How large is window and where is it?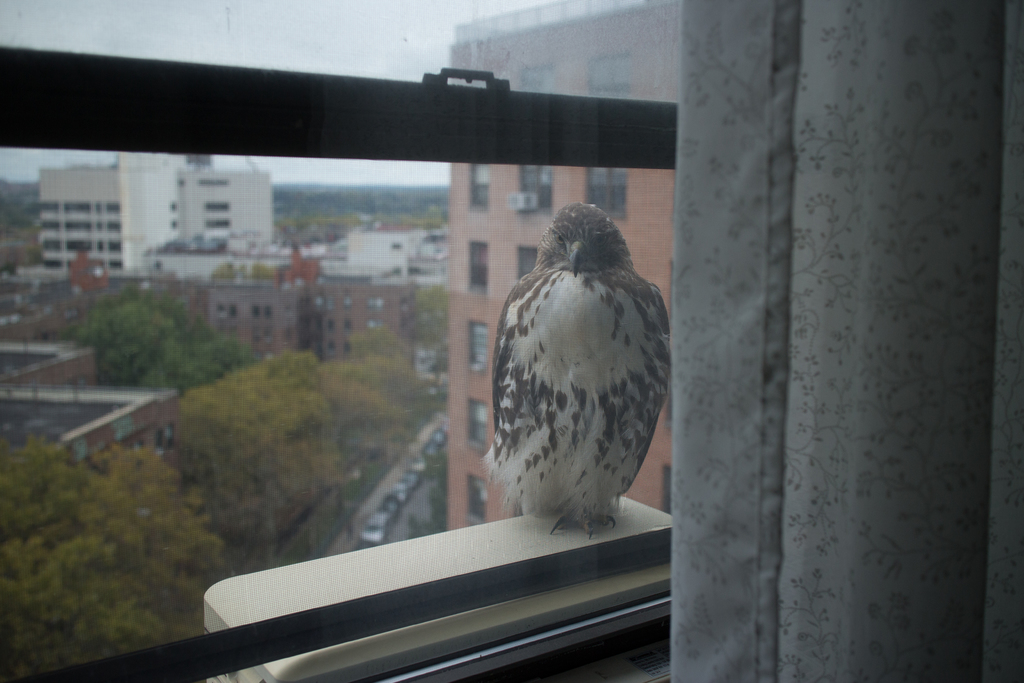
Bounding box: box(472, 160, 495, 213).
